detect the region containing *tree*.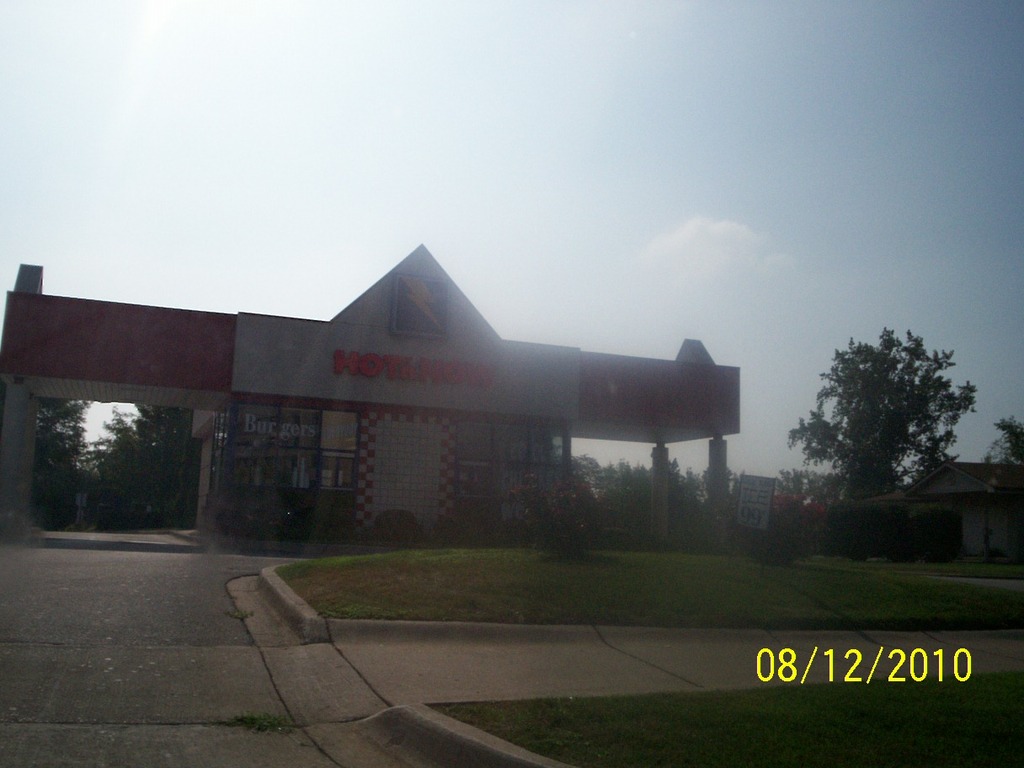
Rect(989, 415, 1023, 487).
